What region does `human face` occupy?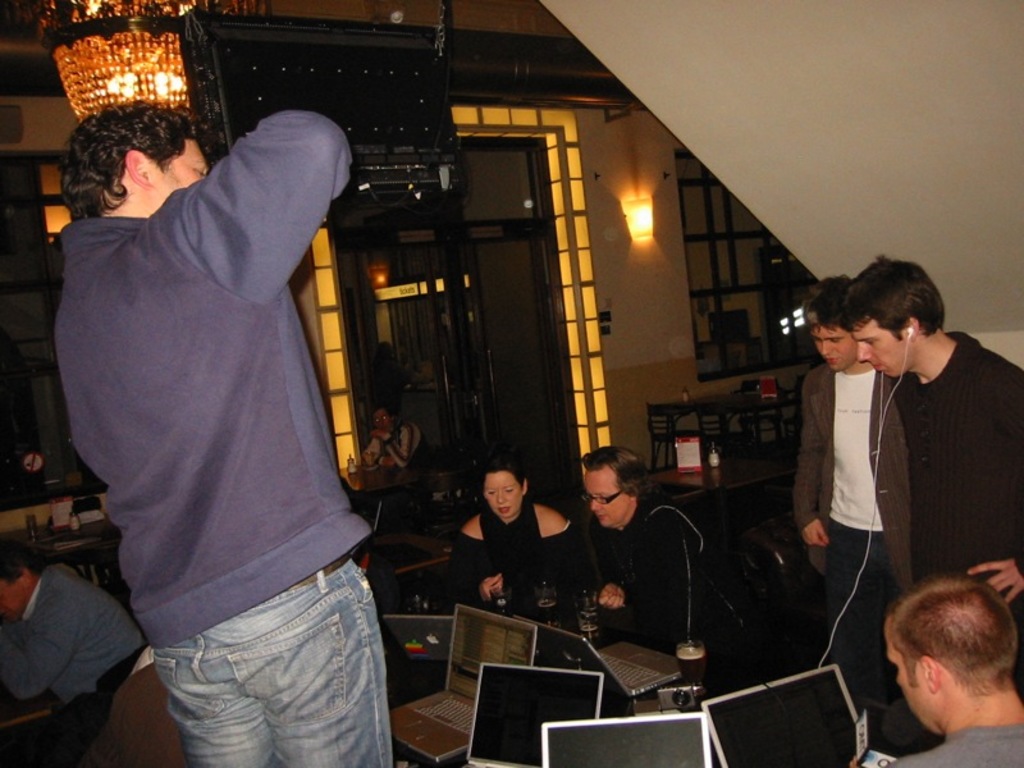
BBox(483, 472, 522, 518).
